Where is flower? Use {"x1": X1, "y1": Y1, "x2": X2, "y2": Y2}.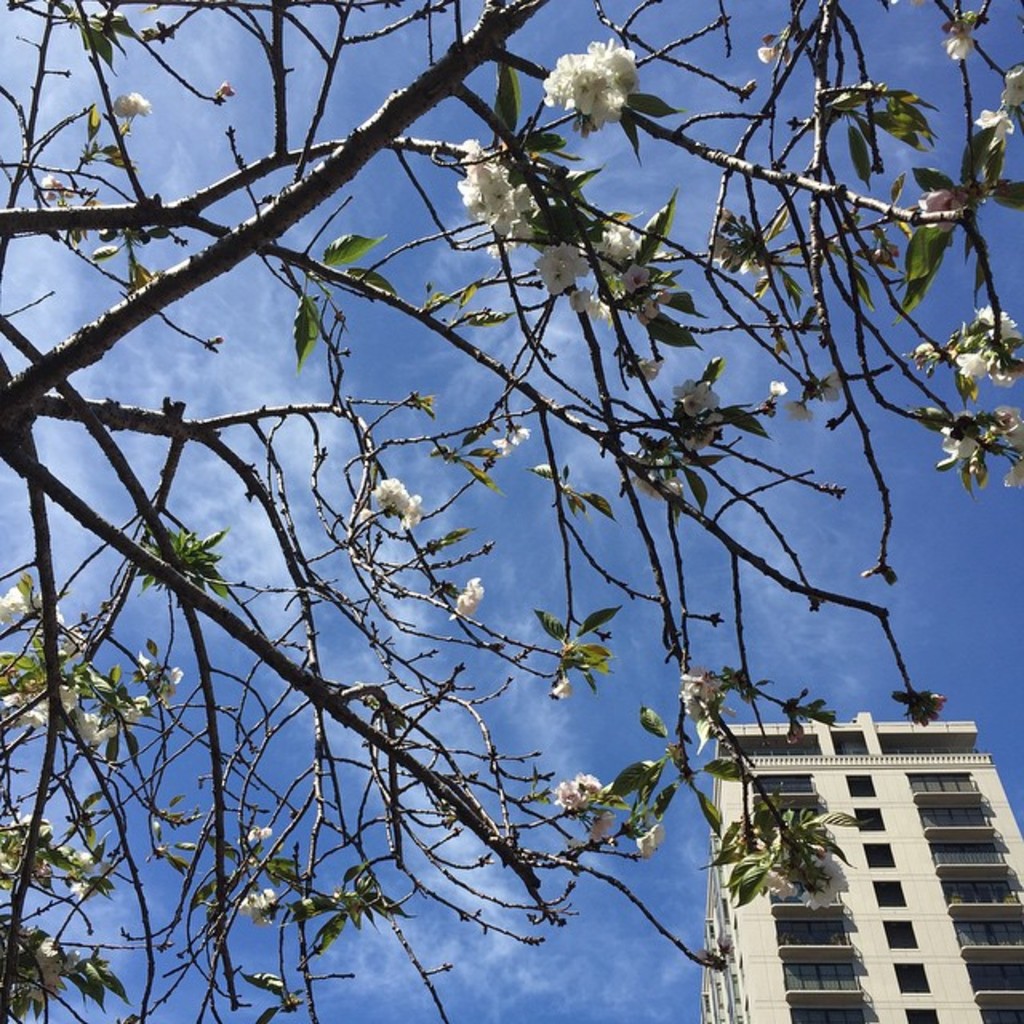
{"x1": 133, "y1": 651, "x2": 178, "y2": 698}.
